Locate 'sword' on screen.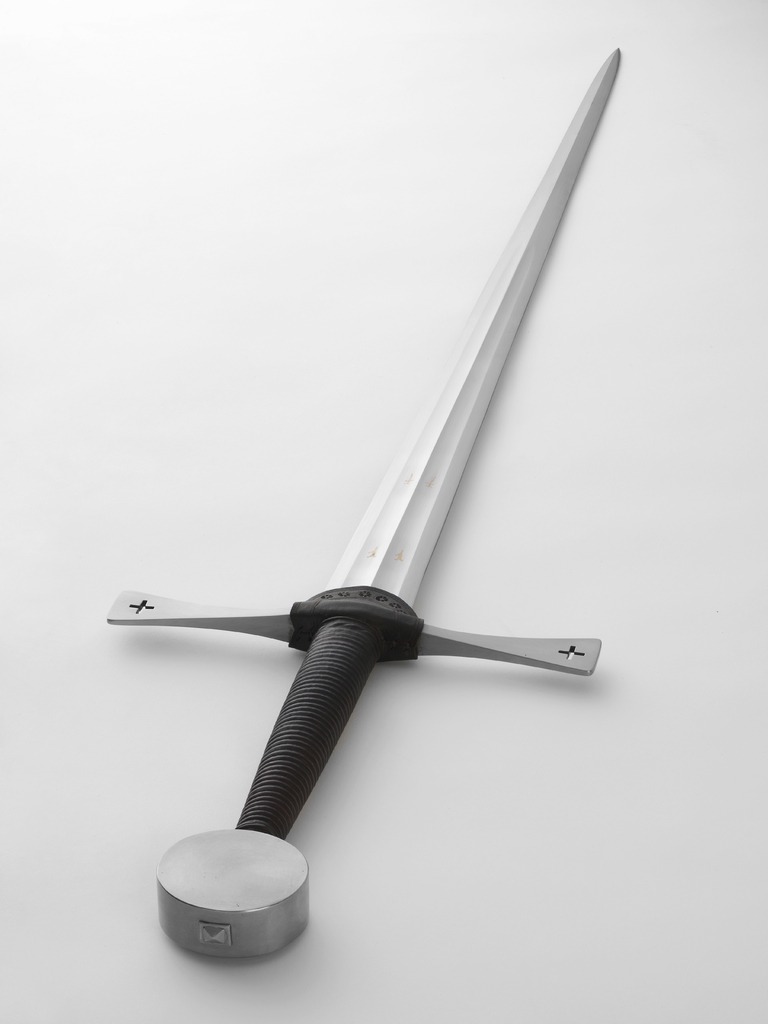
On screen at x1=104 y1=47 x2=621 y2=958.
